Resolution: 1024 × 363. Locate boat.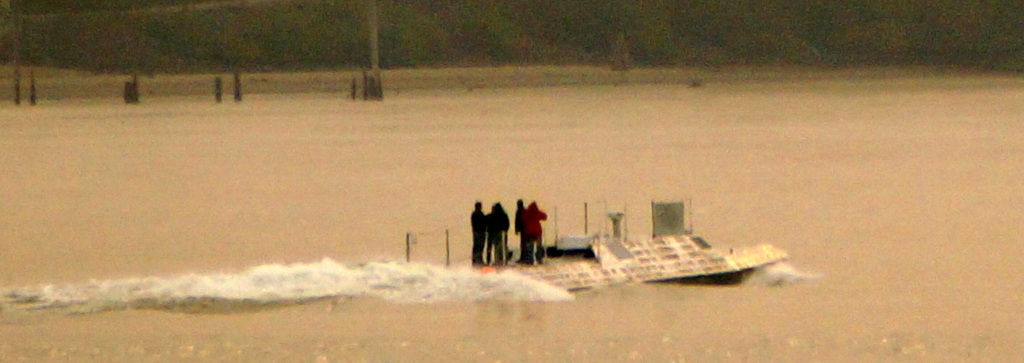
select_region(403, 191, 790, 294).
